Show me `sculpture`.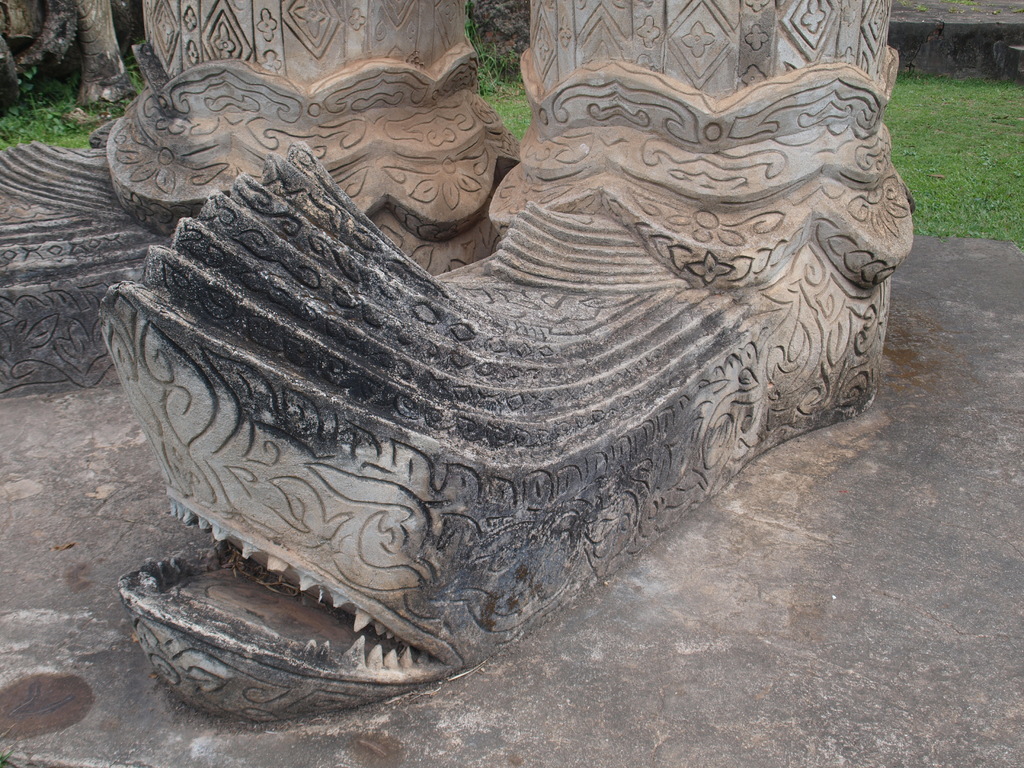
`sculpture` is here: box=[116, 36, 935, 703].
